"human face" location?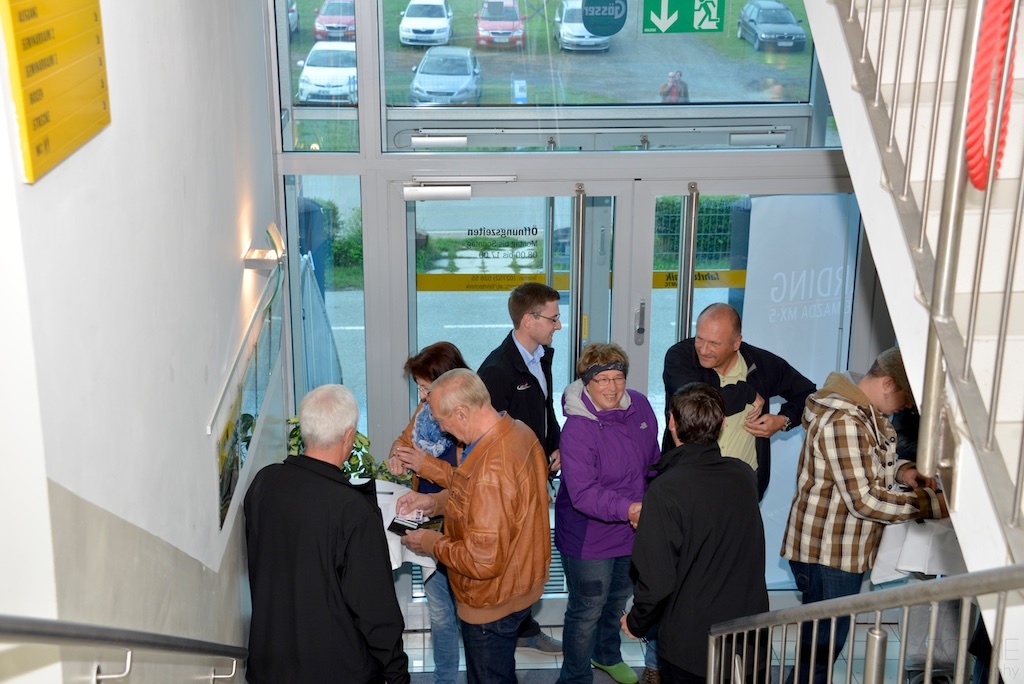
locate(414, 372, 433, 406)
